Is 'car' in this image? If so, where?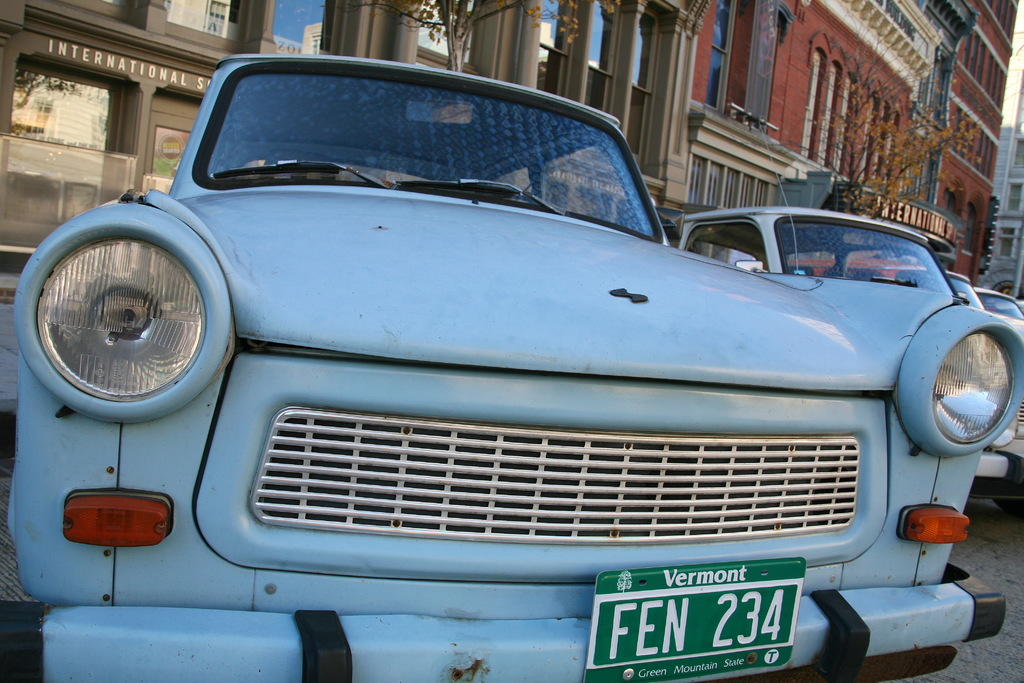
Yes, at [675, 120, 1023, 493].
